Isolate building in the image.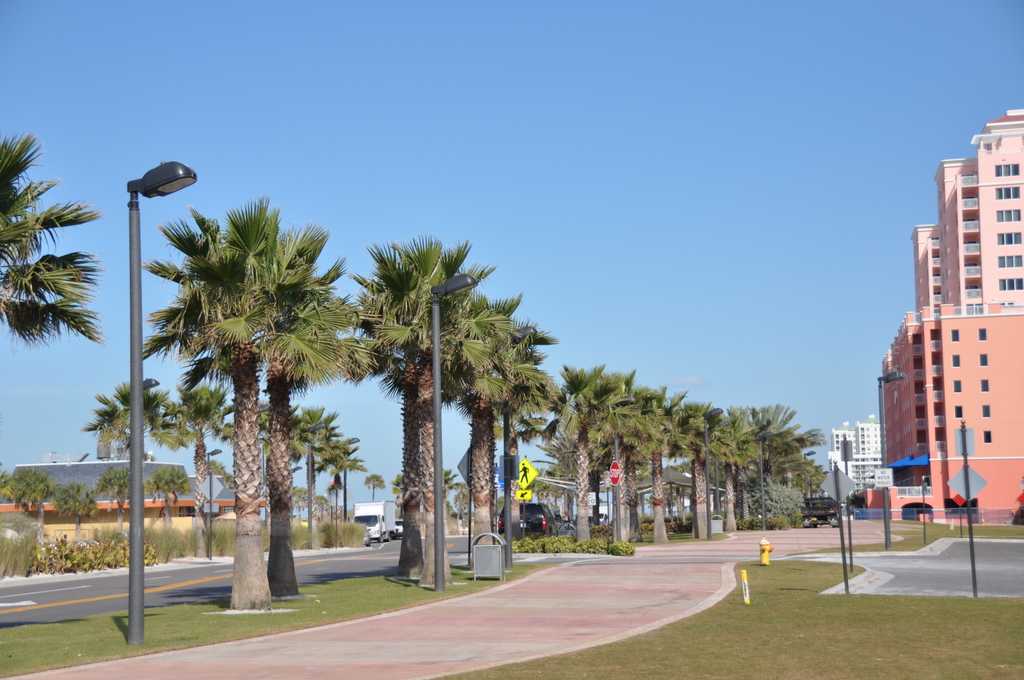
Isolated region: pyautogui.locateOnScreen(826, 413, 883, 499).
